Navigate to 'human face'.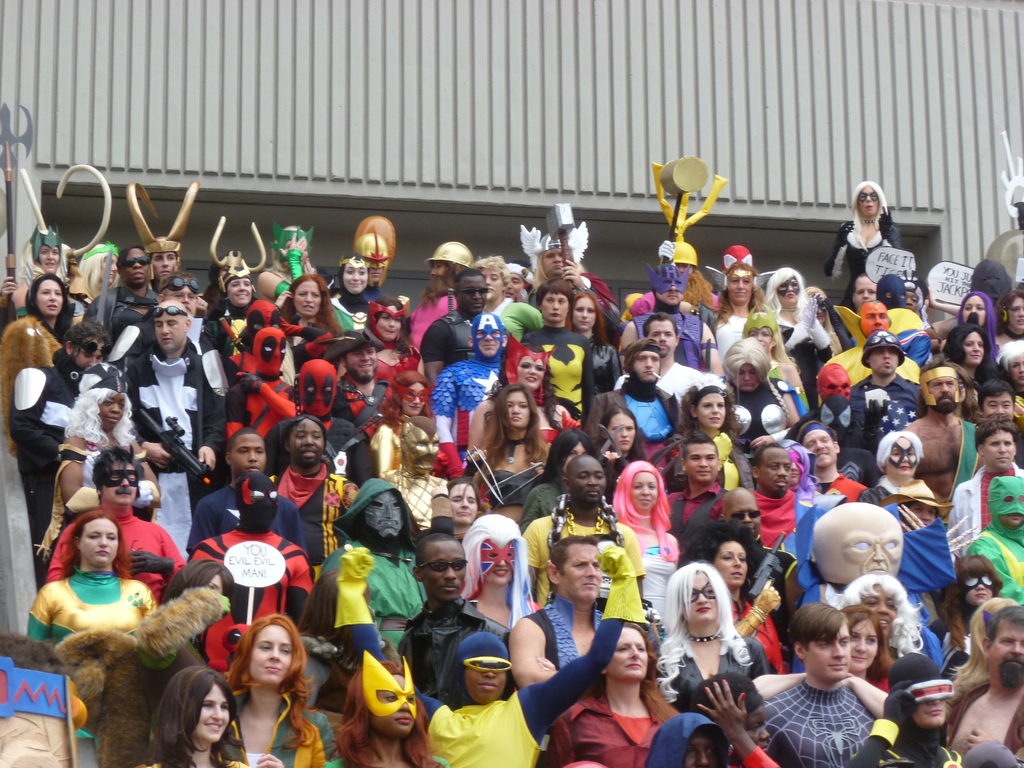
Navigation target: detection(930, 371, 962, 407).
